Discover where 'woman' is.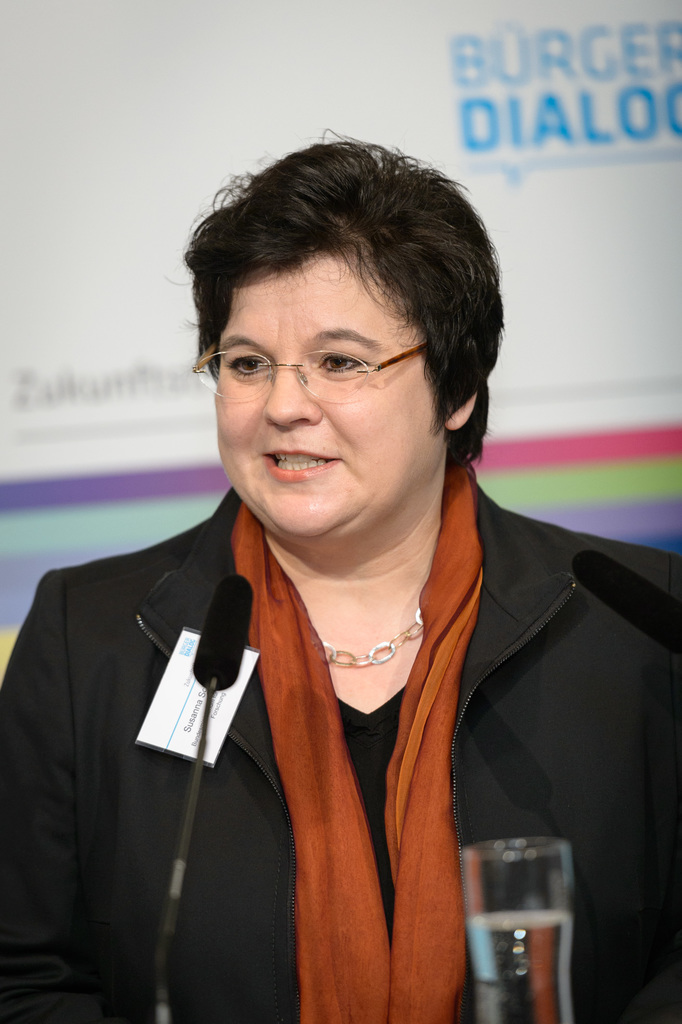
Discovered at x1=0 y1=133 x2=681 y2=1023.
